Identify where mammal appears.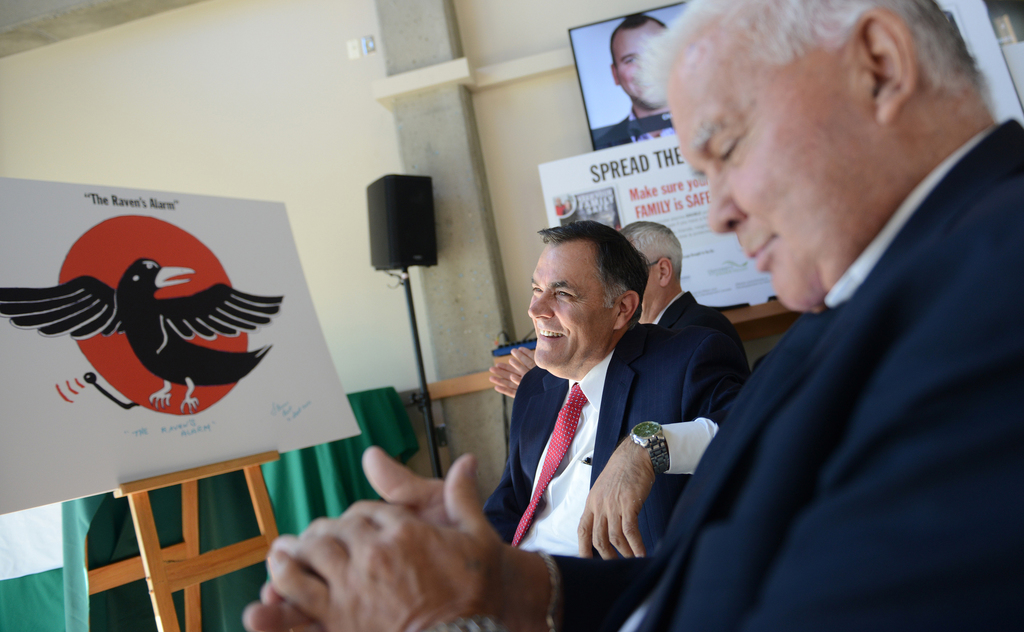
Appears at {"left": 480, "top": 214, "right": 751, "bottom": 552}.
